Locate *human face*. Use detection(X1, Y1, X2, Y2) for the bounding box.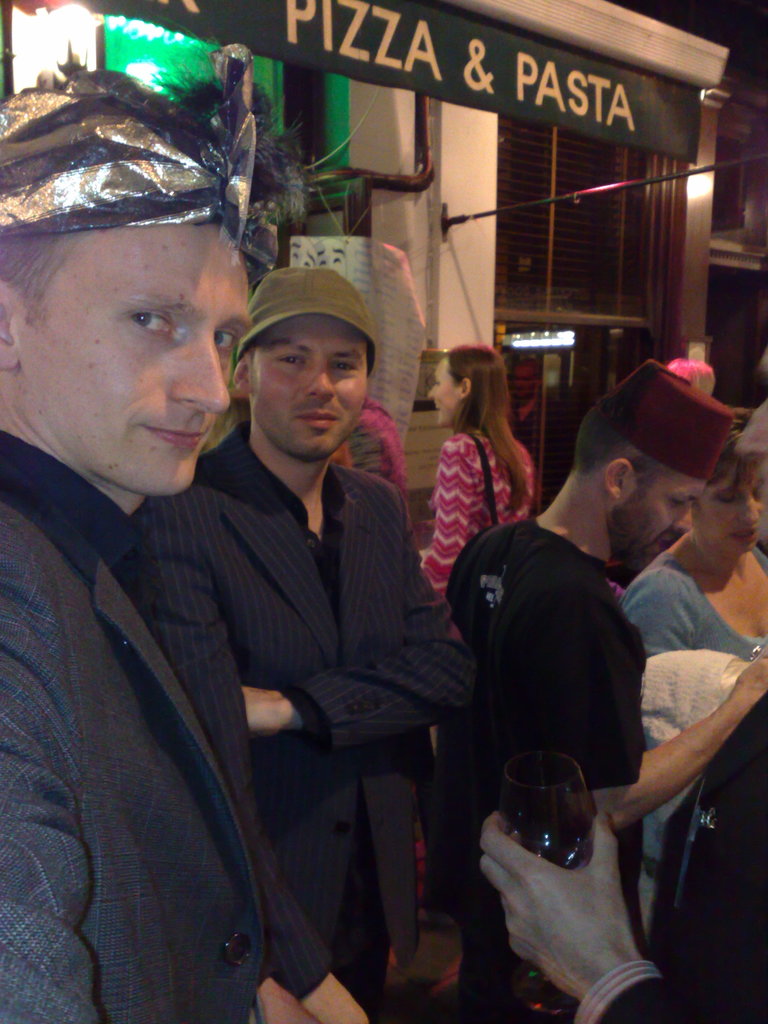
detection(16, 219, 250, 492).
